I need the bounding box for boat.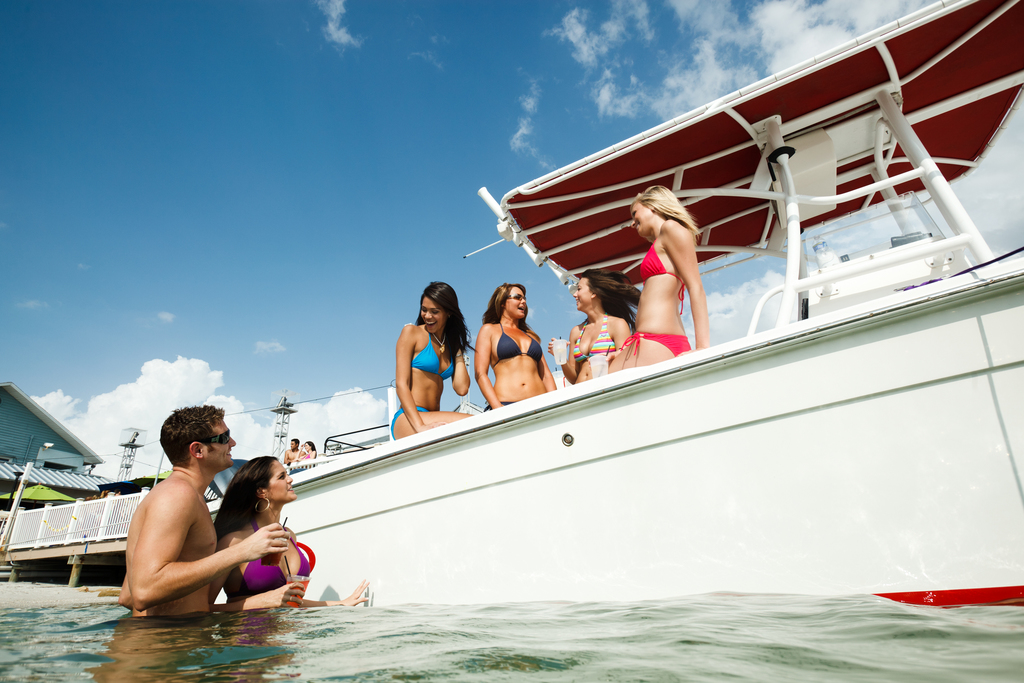
Here it is: BBox(209, 69, 1005, 595).
